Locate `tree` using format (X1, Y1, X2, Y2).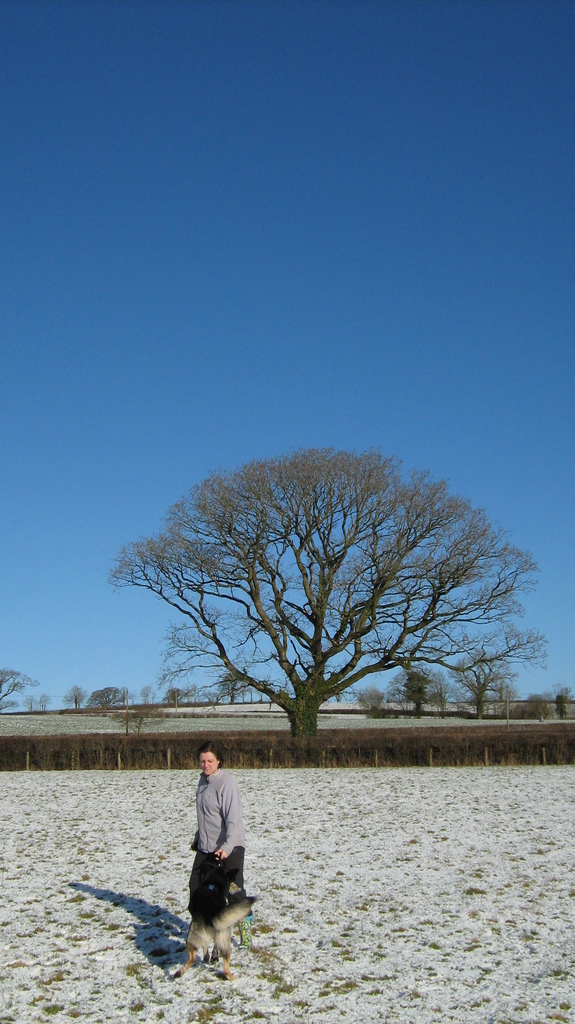
(90, 685, 132, 714).
